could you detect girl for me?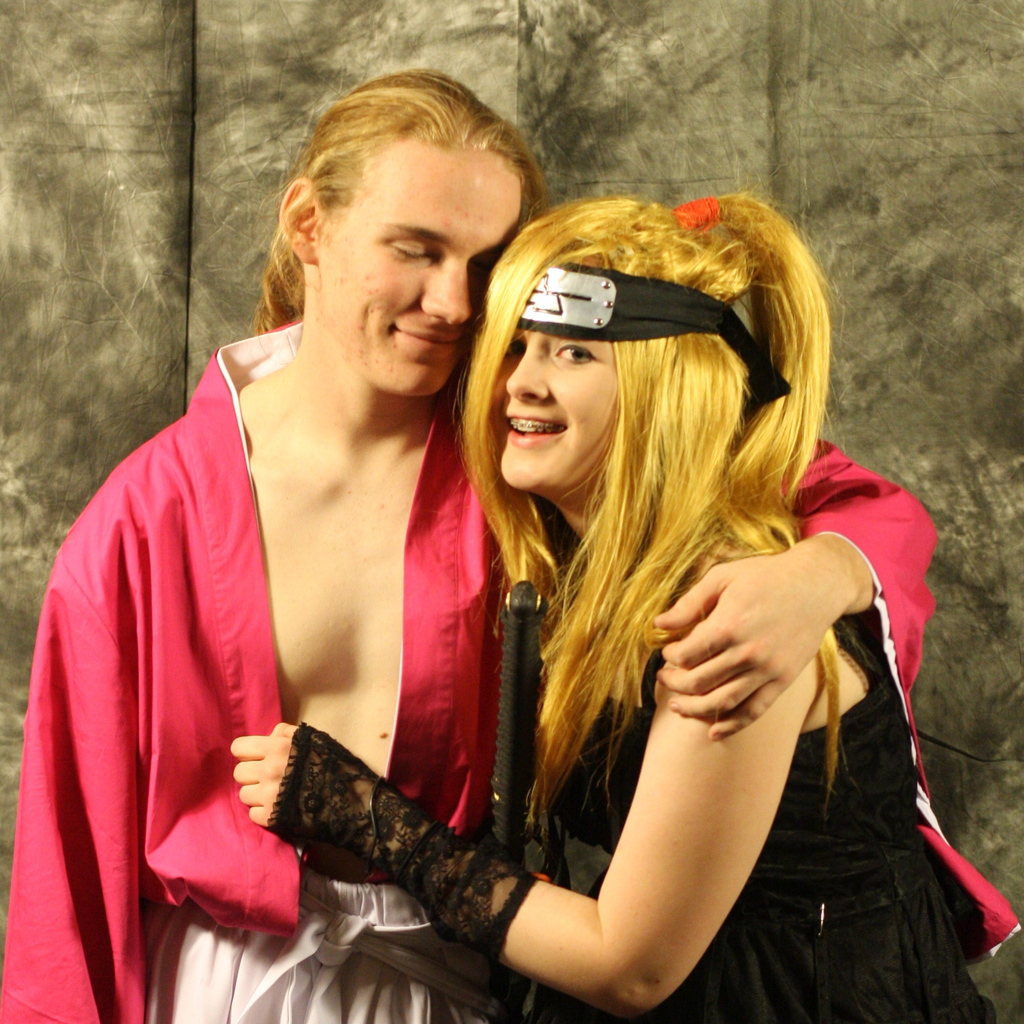
Detection result: bbox=(236, 193, 991, 1023).
